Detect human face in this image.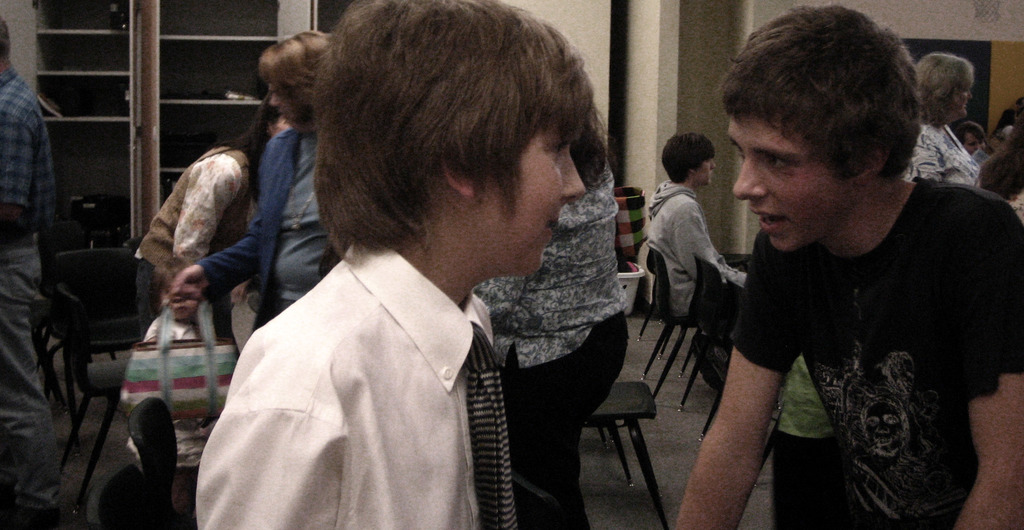
Detection: select_region(950, 81, 975, 122).
